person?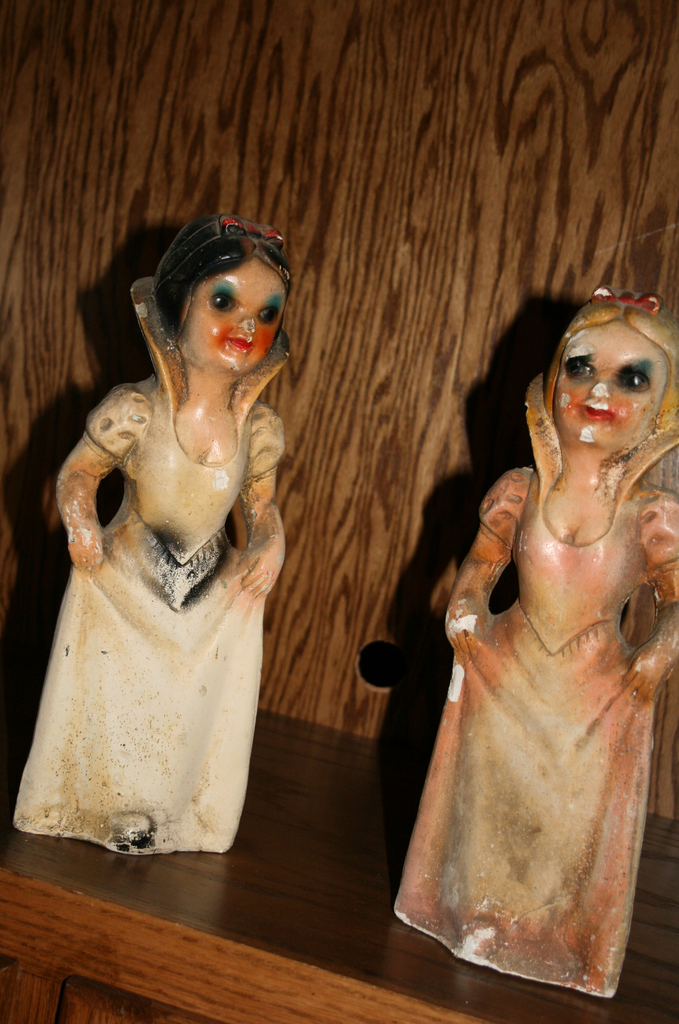
[23, 188, 314, 895]
